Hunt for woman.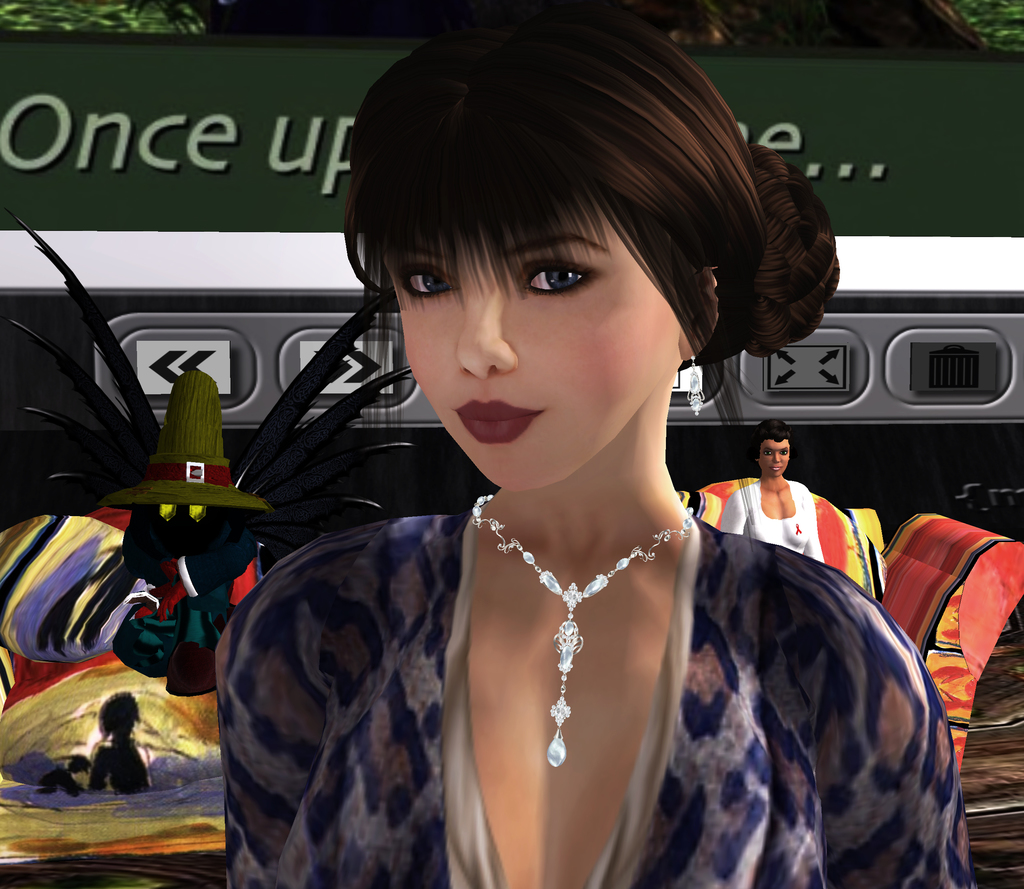
Hunted down at region(221, 30, 931, 888).
